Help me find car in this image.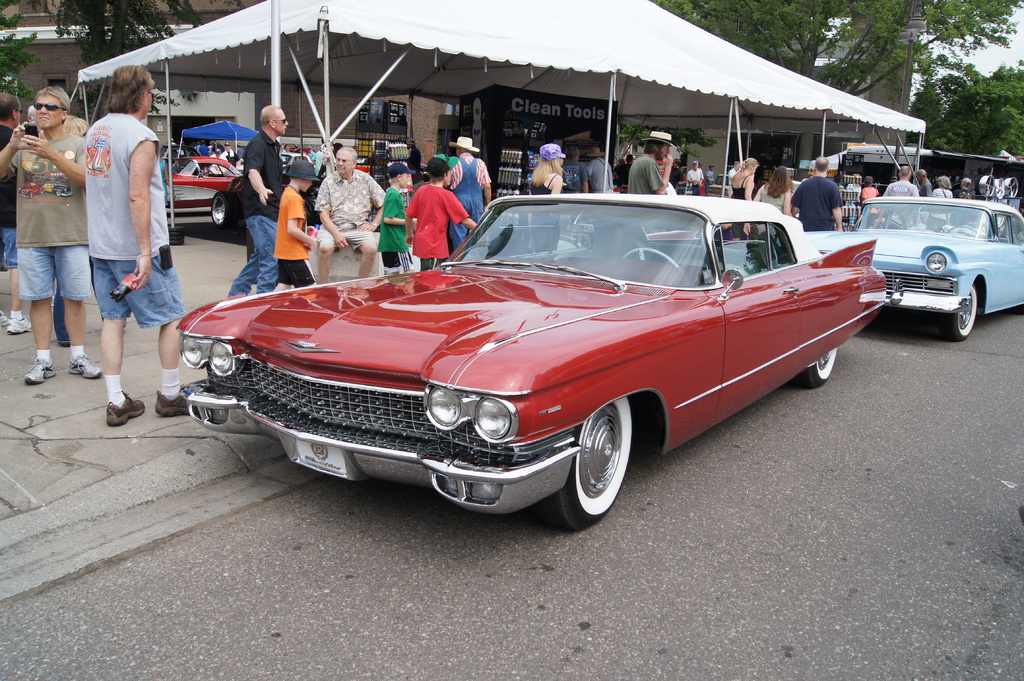
Found it: bbox=[179, 191, 888, 532].
